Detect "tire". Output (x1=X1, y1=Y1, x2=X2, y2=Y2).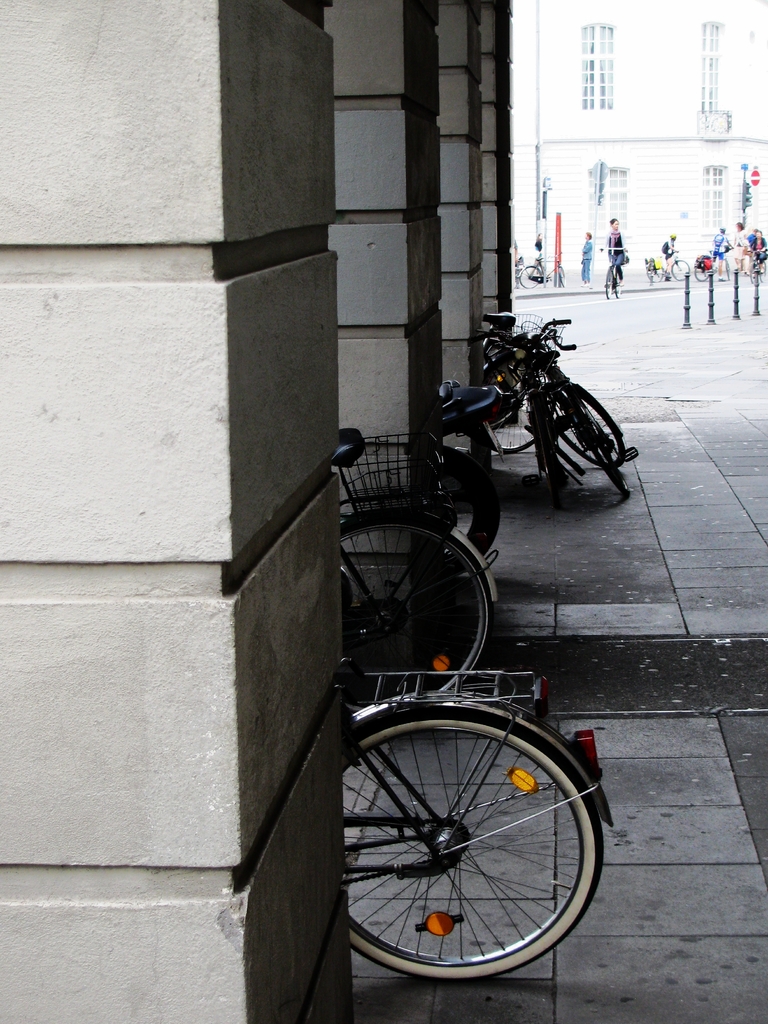
(x1=480, y1=349, x2=536, y2=452).
